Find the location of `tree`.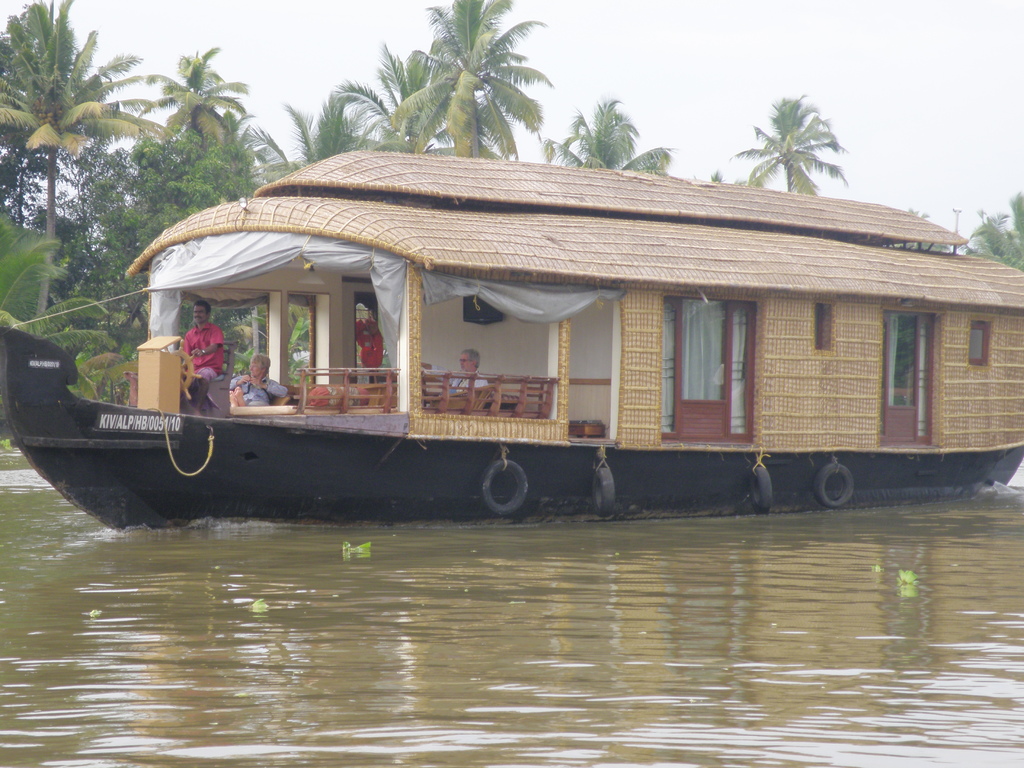
Location: region(0, 0, 179, 339).
